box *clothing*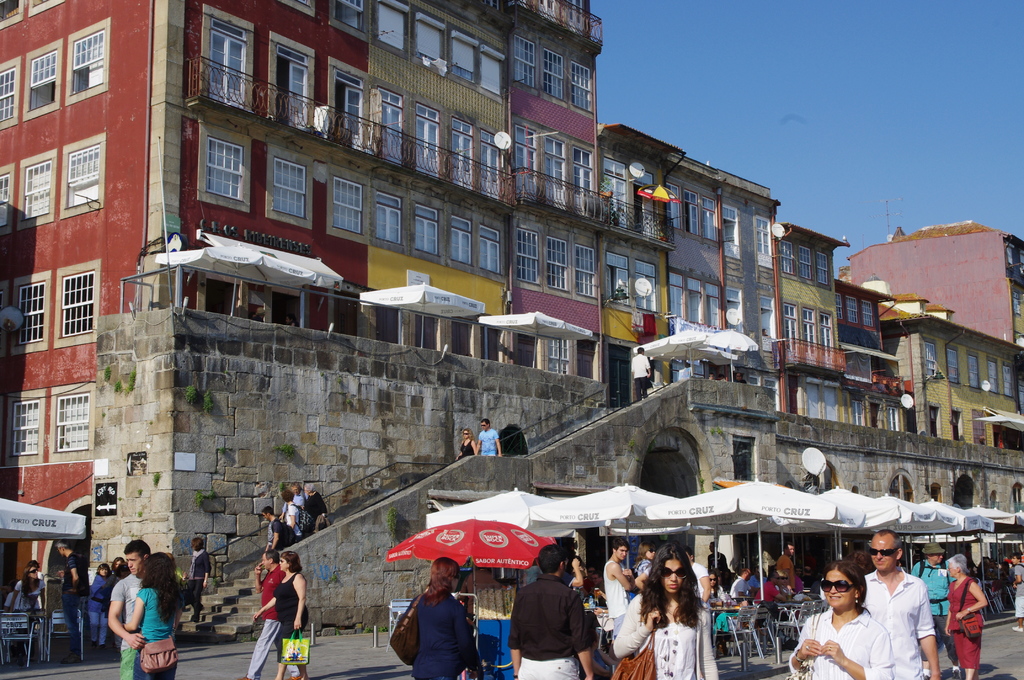
pyautogui.locateOnScreen(59, 587, 86, 652)
